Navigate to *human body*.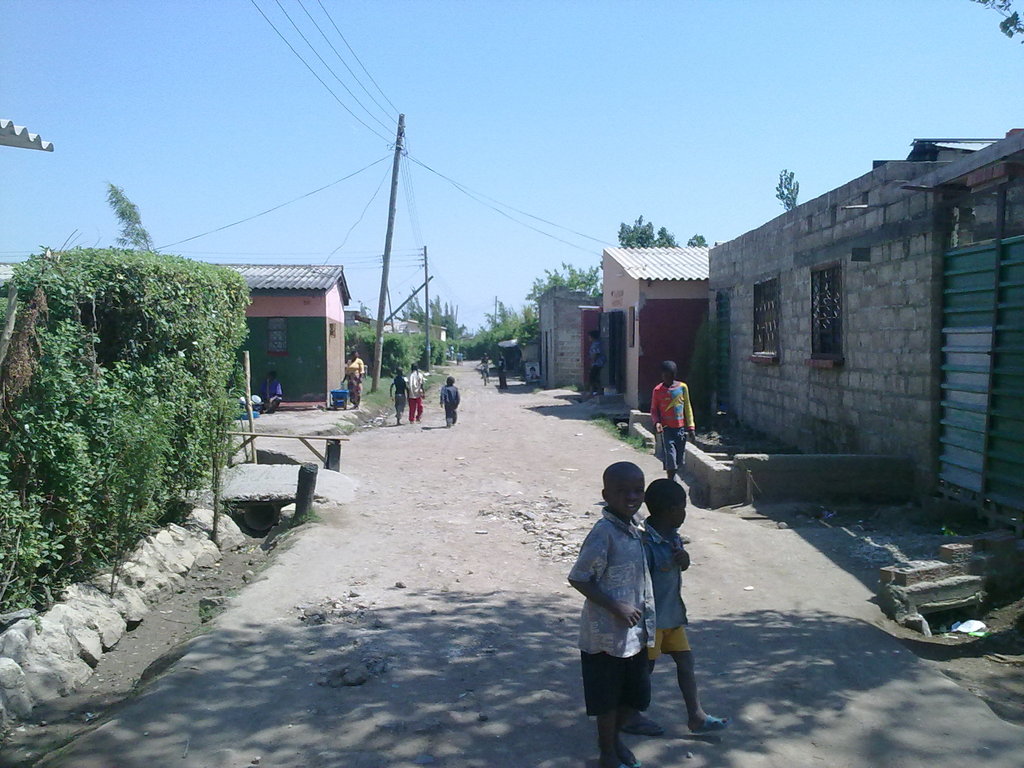
Navigation target: <bbox>642, 478, 729, 735</bbox>.
